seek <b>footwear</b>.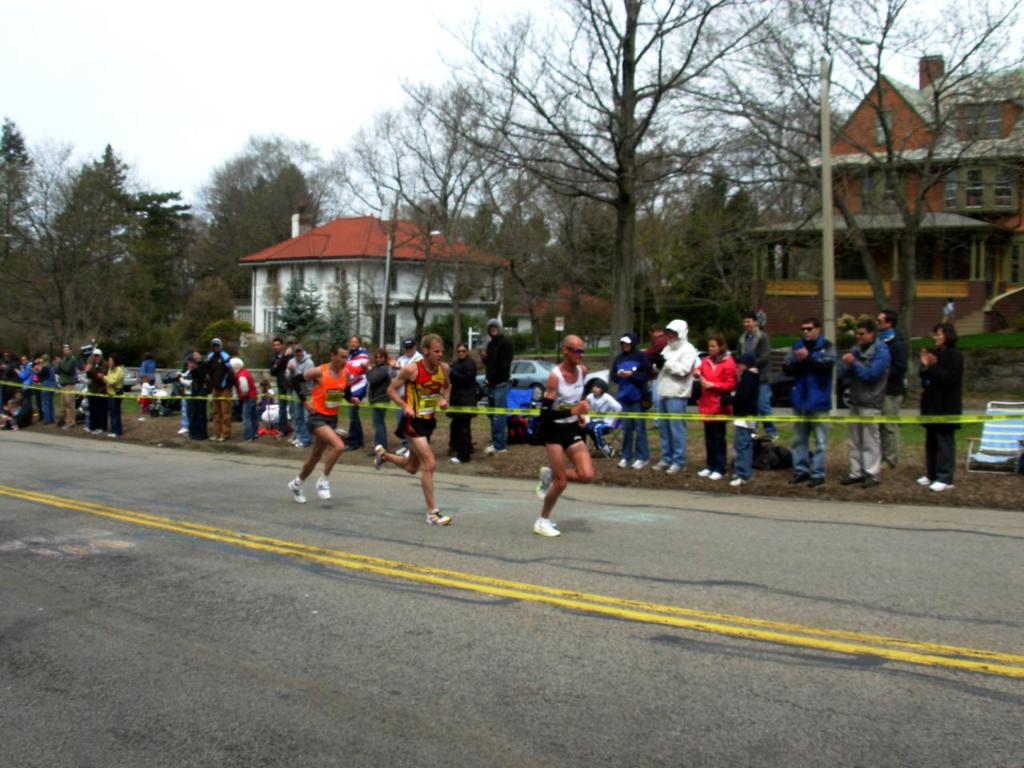
detection(803, 475, 829, 487).
